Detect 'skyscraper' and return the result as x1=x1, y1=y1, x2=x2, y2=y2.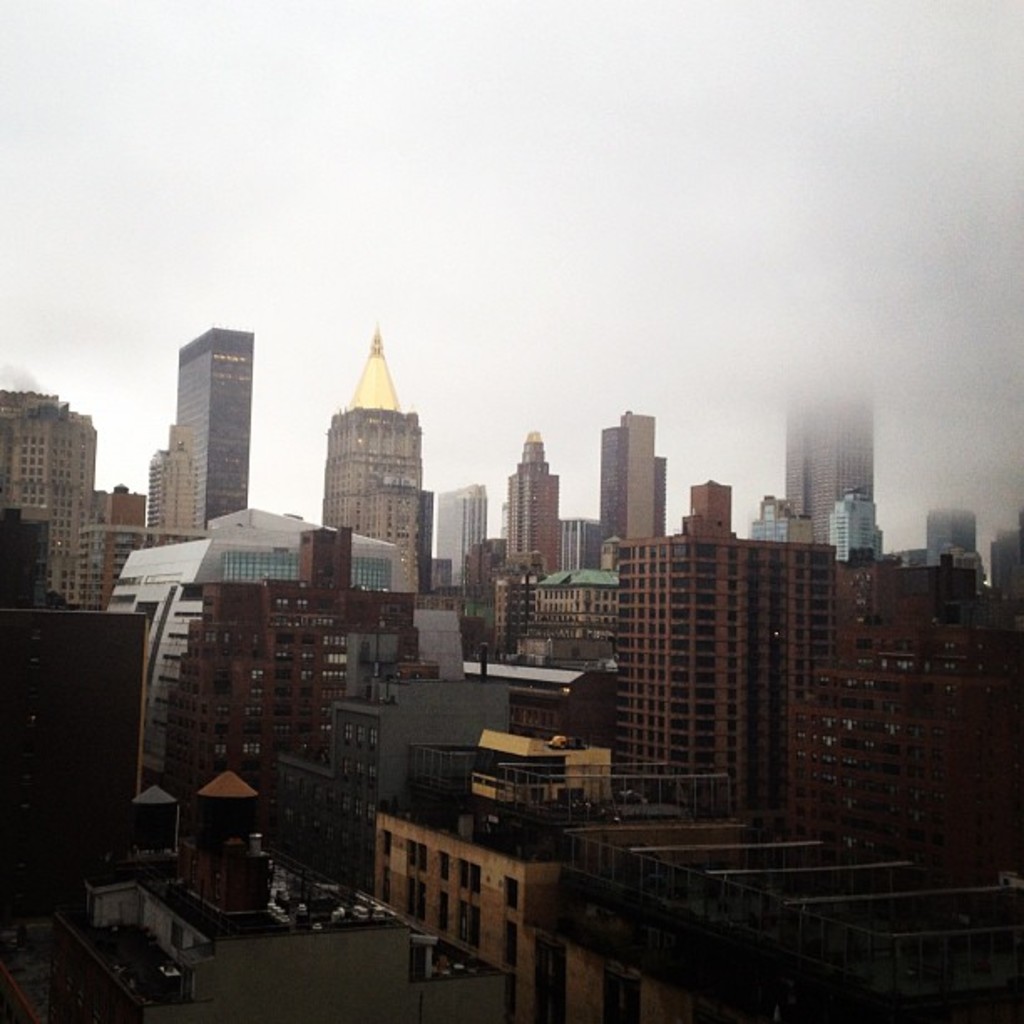
x1=408, y1=467, x2=489, y2=597.
